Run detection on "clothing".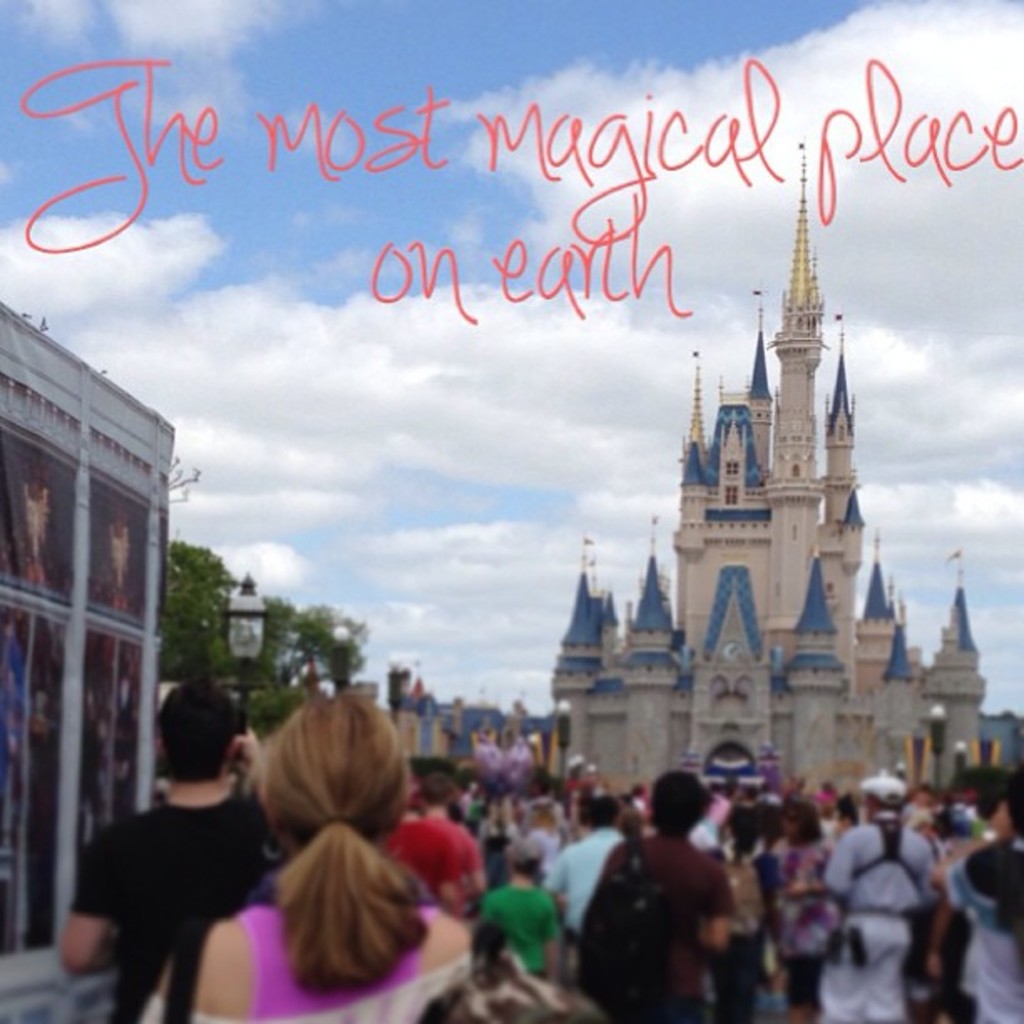
Result: 554:830:626:912.
